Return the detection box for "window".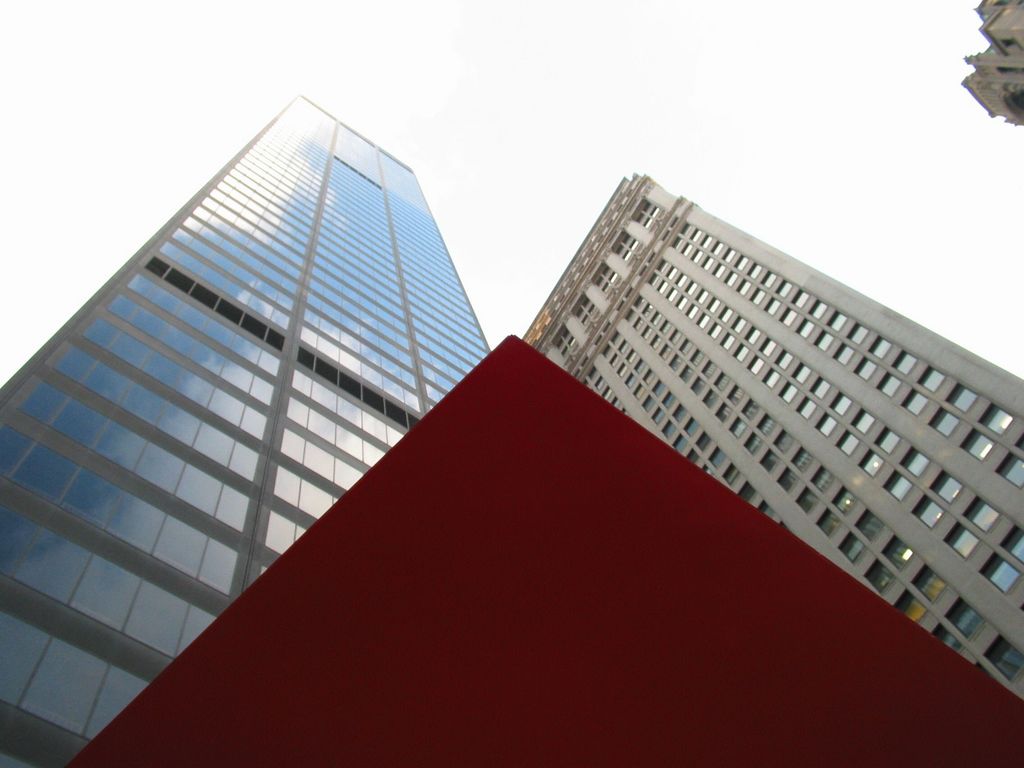
bbox=[673, 403, 686, 424].
